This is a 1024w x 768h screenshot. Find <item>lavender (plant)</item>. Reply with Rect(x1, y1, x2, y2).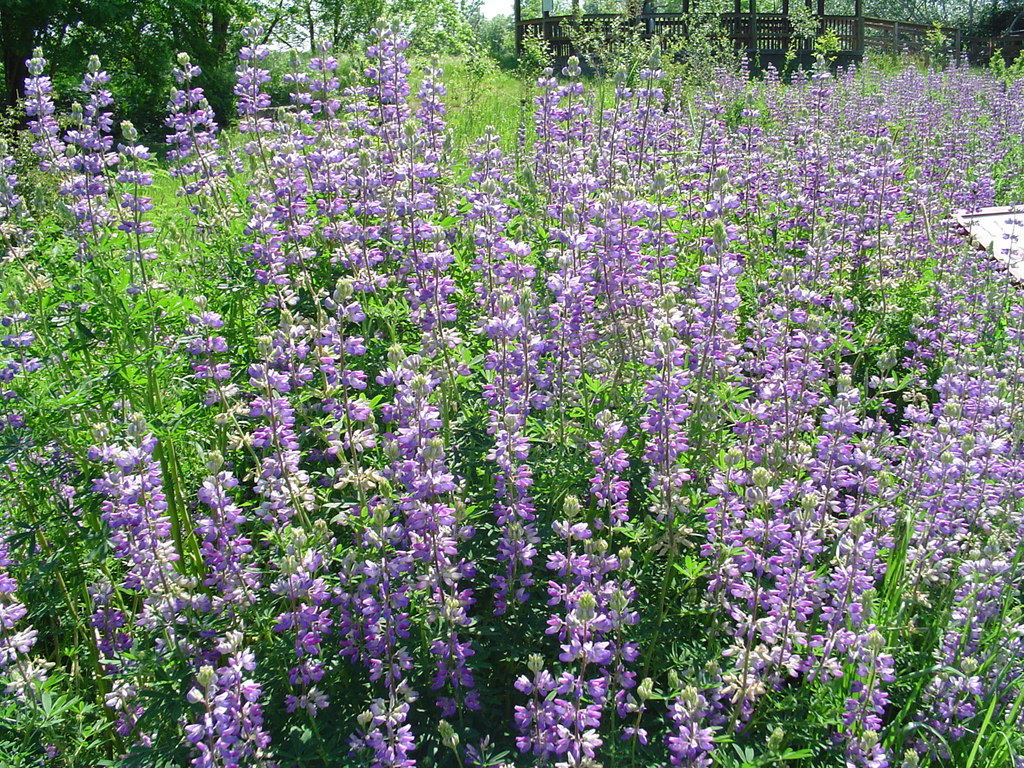
Rect(460, 132, 518, 306).
